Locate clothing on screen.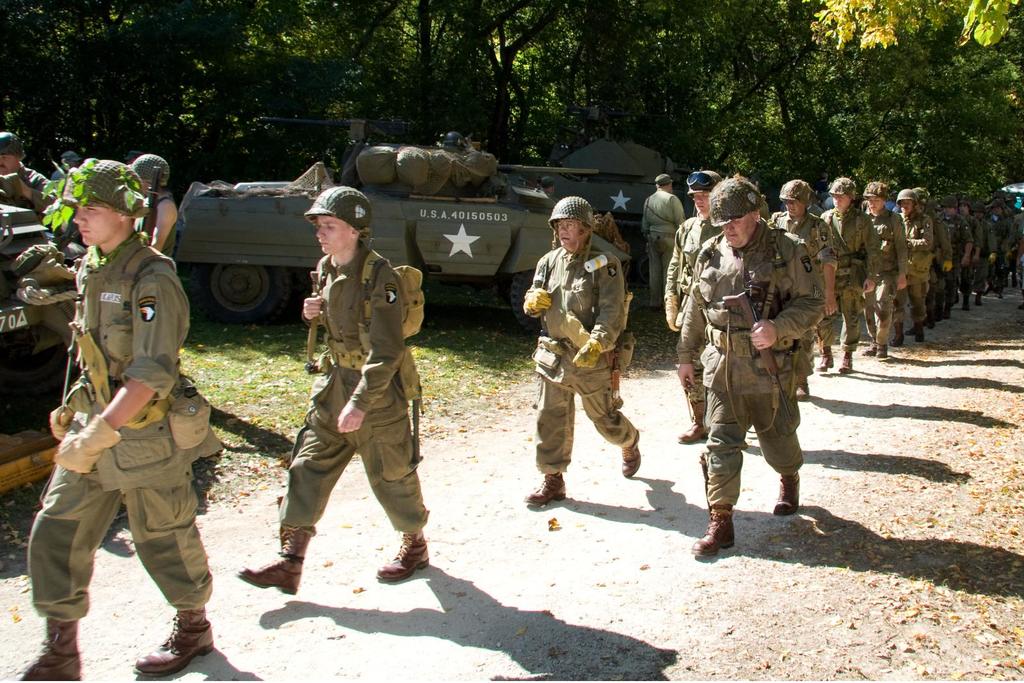
On screen at x1=821 y1=198 x2=877 y2=348.
